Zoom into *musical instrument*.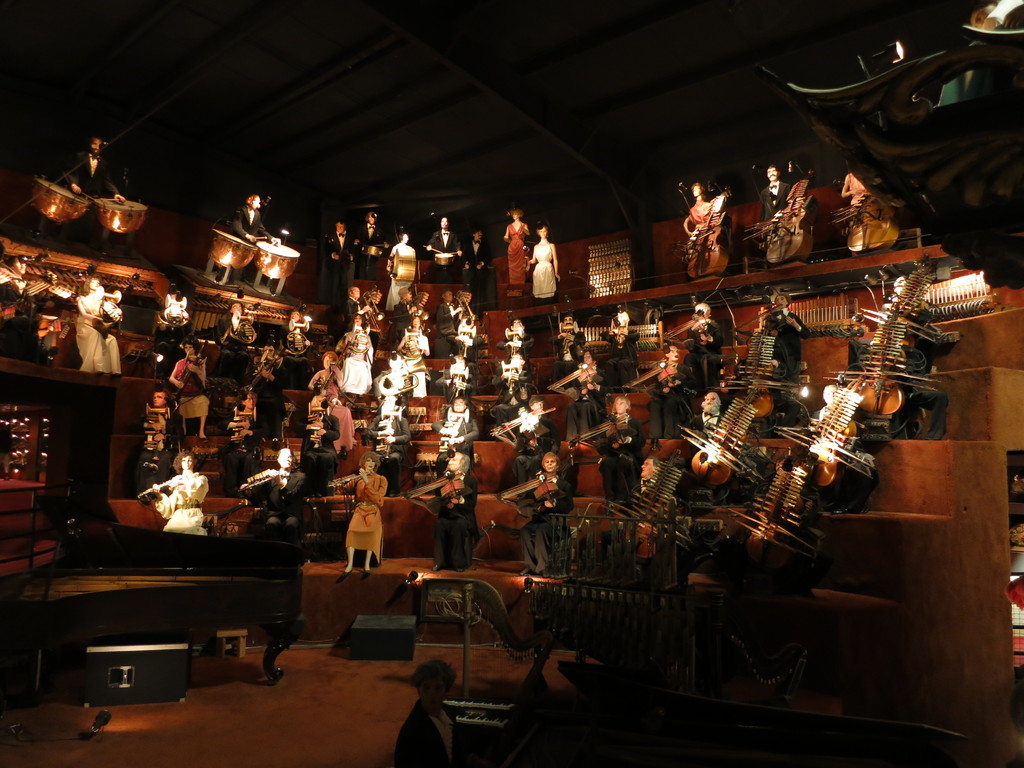
Zoom target: [x1=384, y1=236, x2=417, y2=281].
